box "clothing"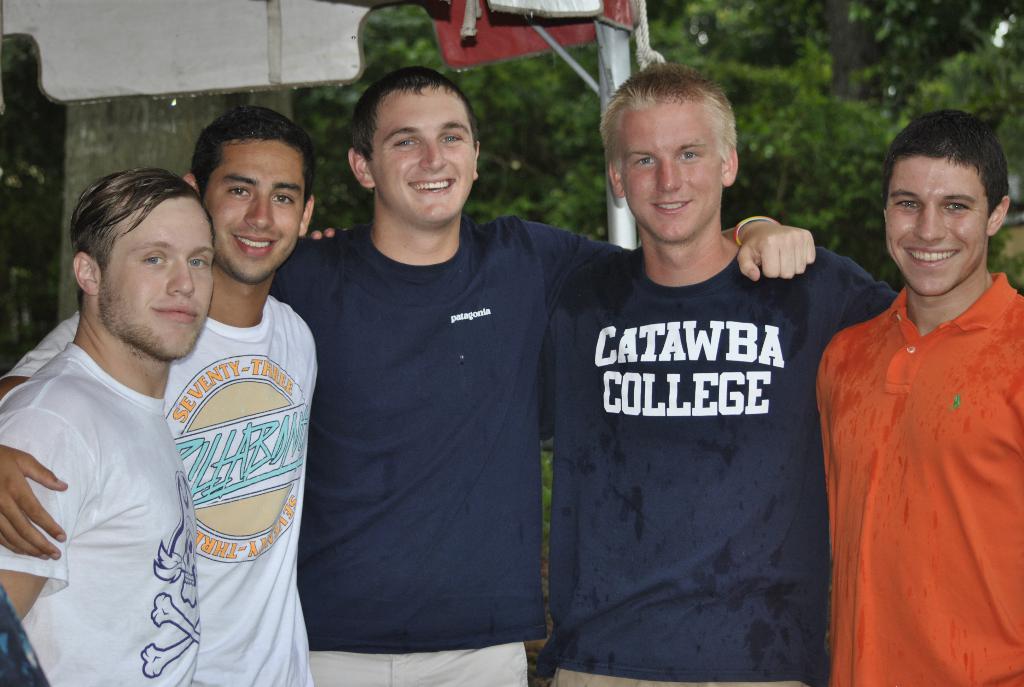
[814, 270, 1023, 686]
